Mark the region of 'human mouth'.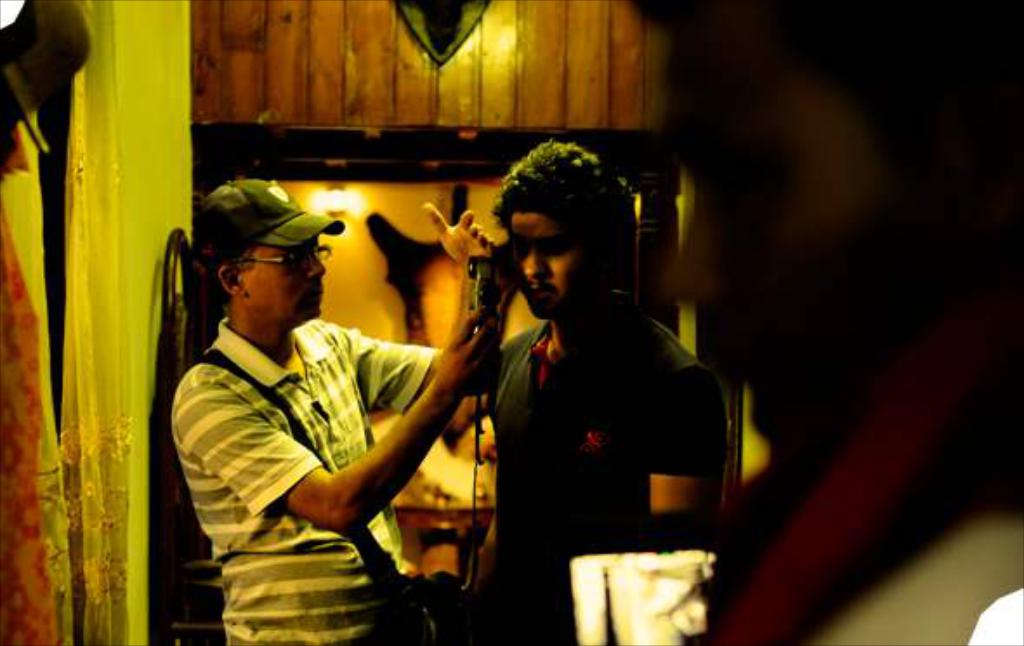
Region: detection(526, 285, 555, 293).
